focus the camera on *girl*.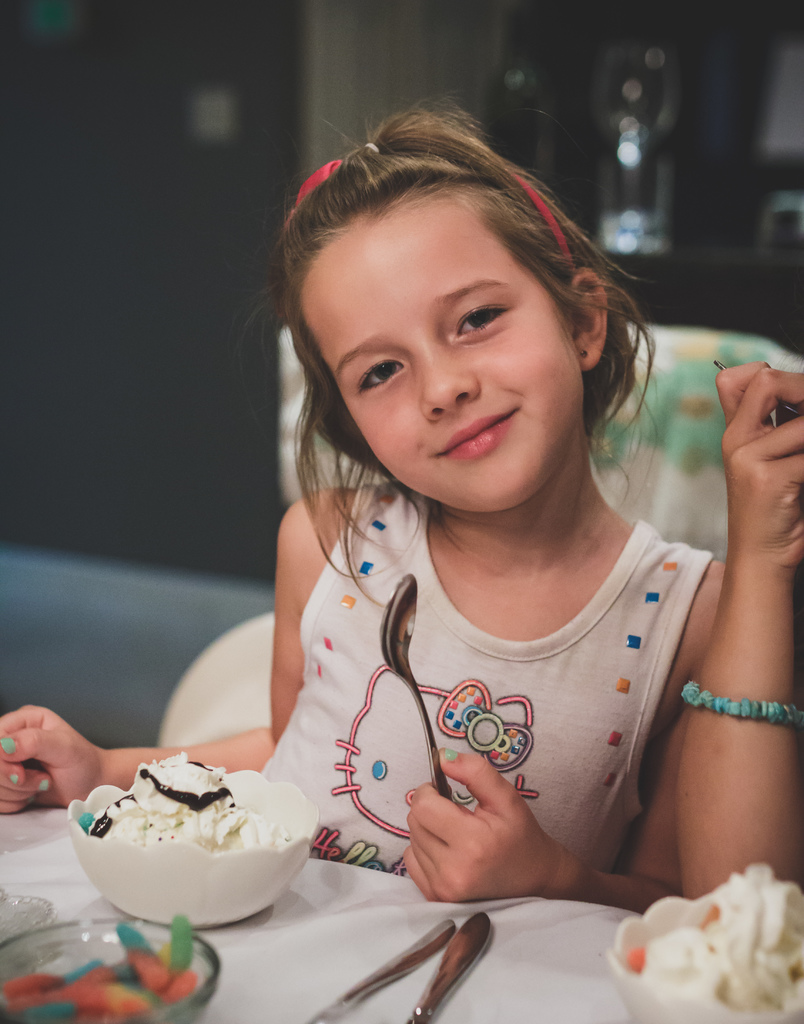
Focus region: x1=0 y1=95 x2=727 y2=912.
